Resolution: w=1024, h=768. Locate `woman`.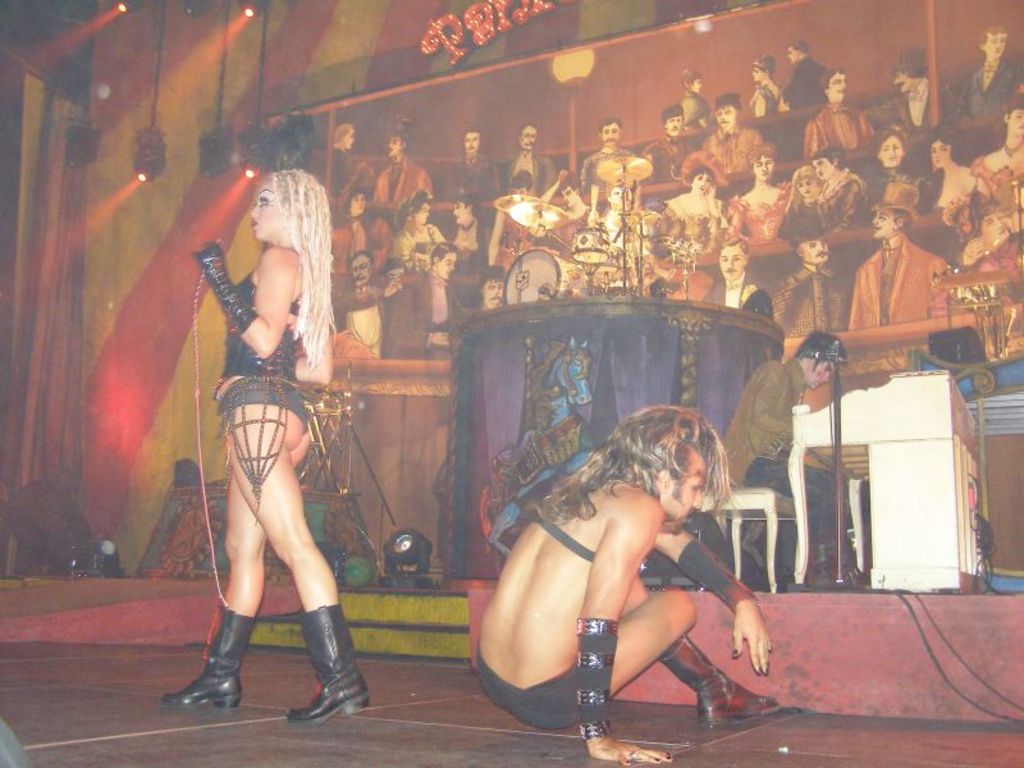
868, 132, 924, 216.
